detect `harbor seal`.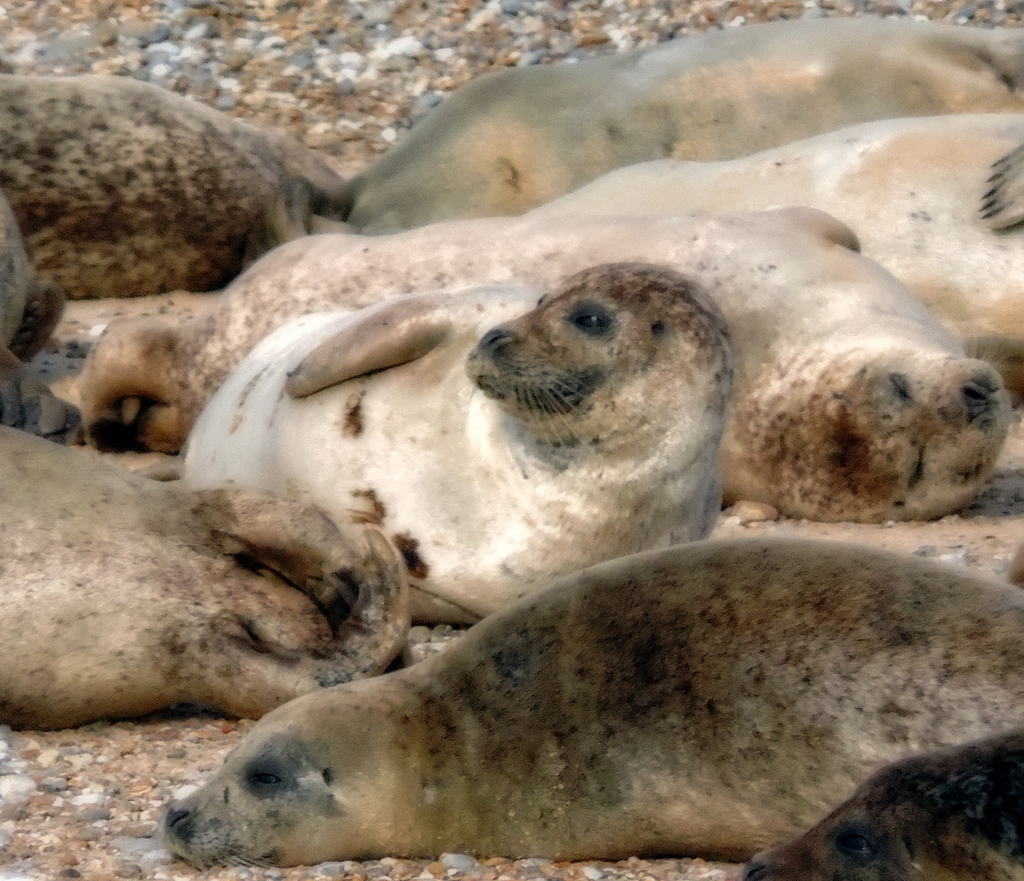
Detected at bbox=[0, 194, 93, 444].
